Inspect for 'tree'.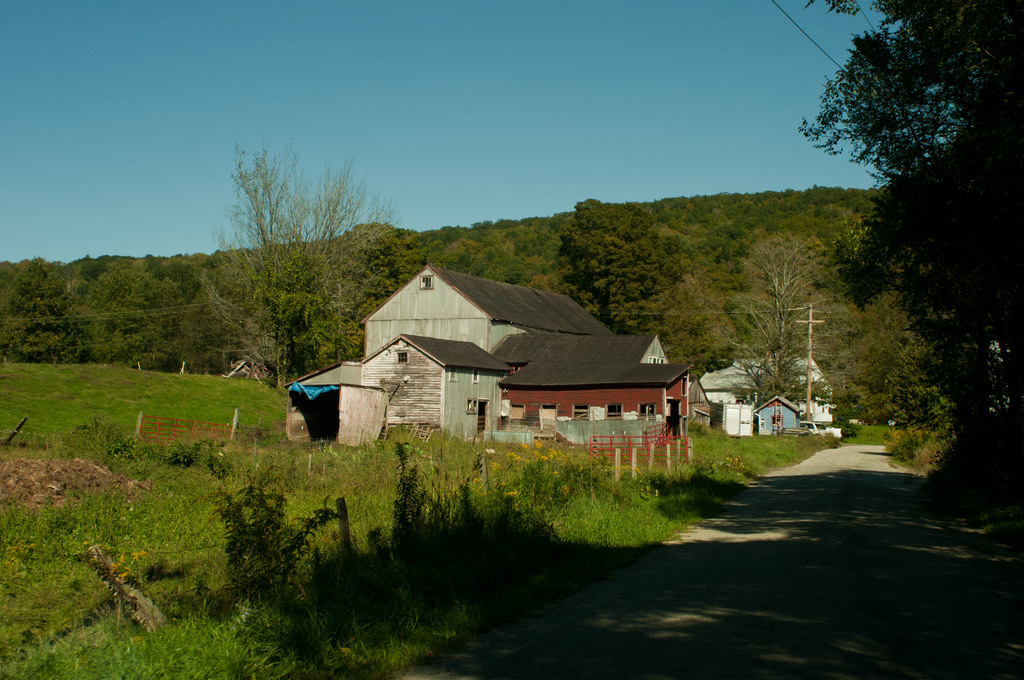
Inspection: BBox(730, 231, 848, 410).
